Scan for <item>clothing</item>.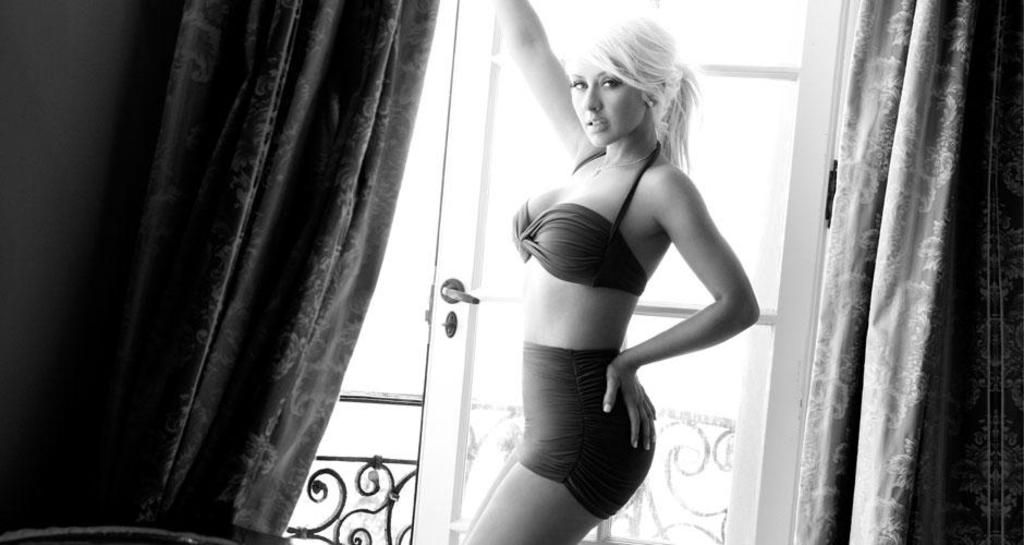
Scan result: box(493, 152, 687, 521).
